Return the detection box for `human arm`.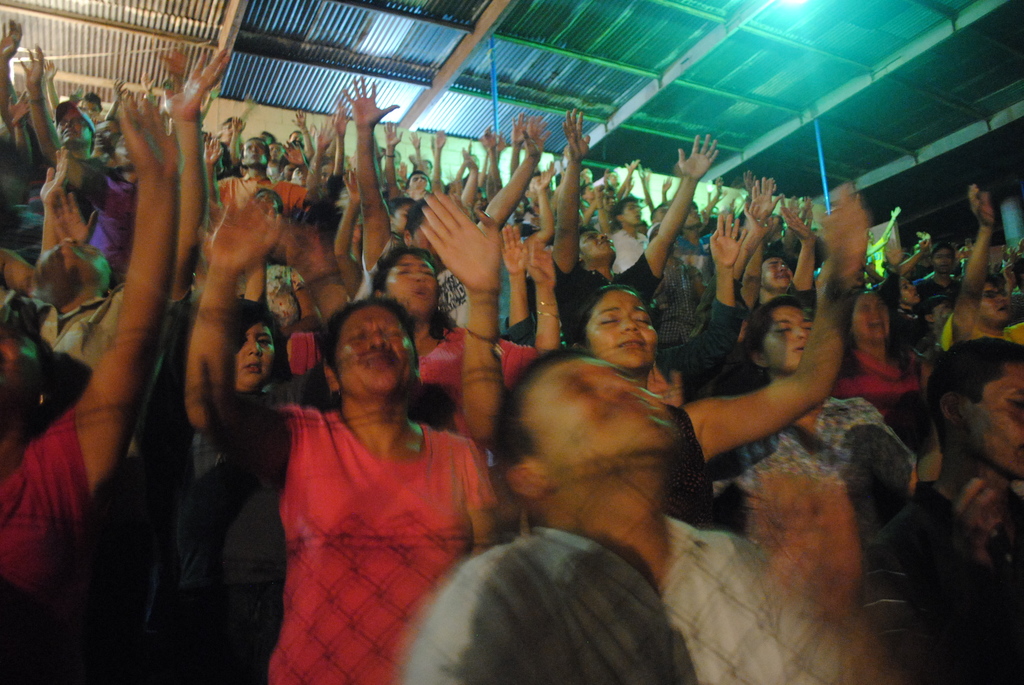
Rect(628, 135, 721, 301).
